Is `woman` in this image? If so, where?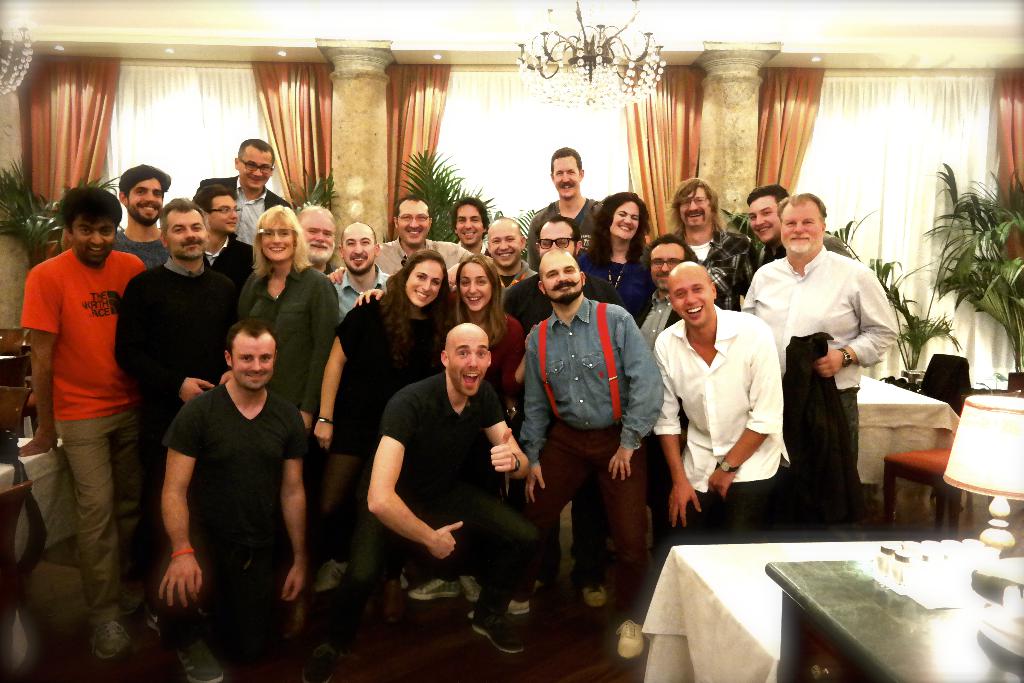
Yes, at (305, 248, 450, 583).
